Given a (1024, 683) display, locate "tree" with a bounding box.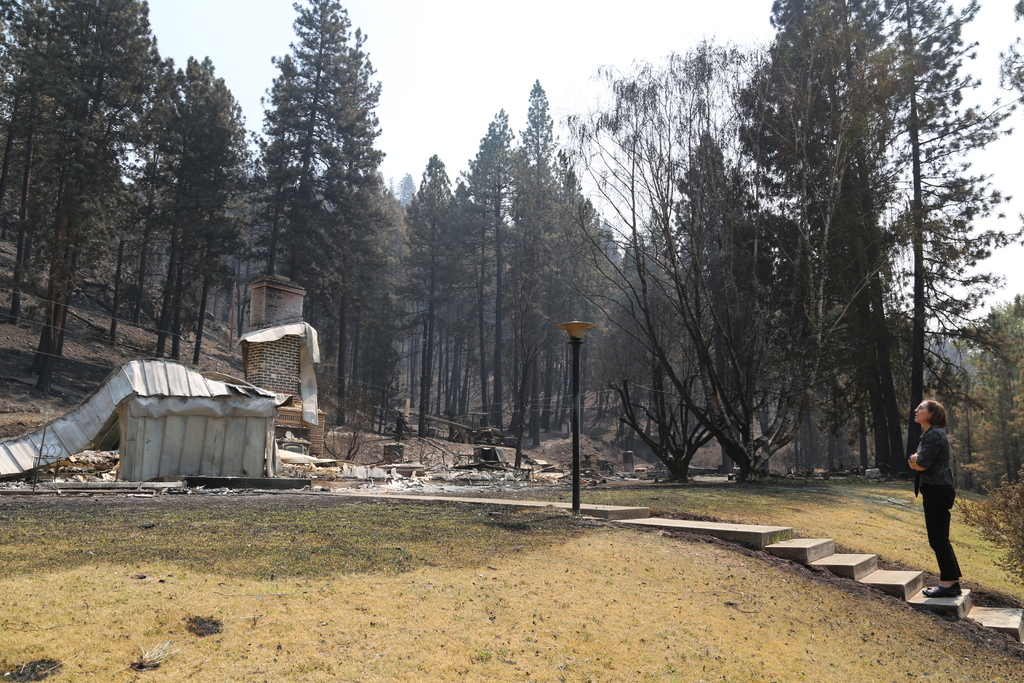
Located: (x1=949, y1=393, x2=989, y2=494).
